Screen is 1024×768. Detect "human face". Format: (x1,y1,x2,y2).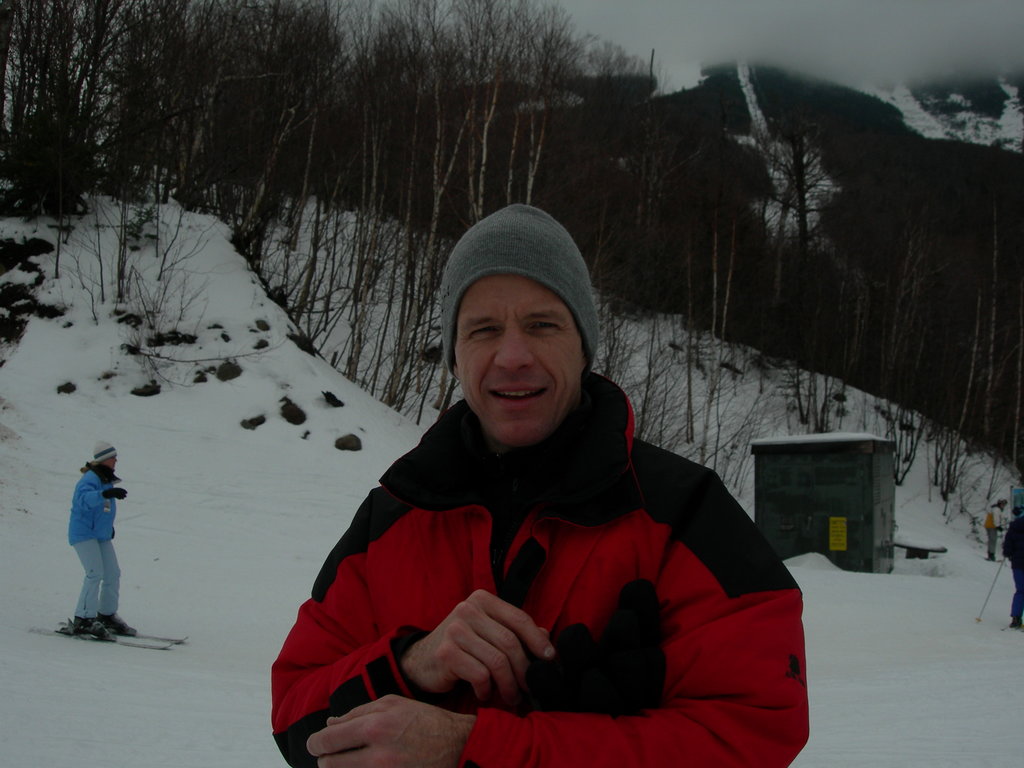
(455,276,579,436).
